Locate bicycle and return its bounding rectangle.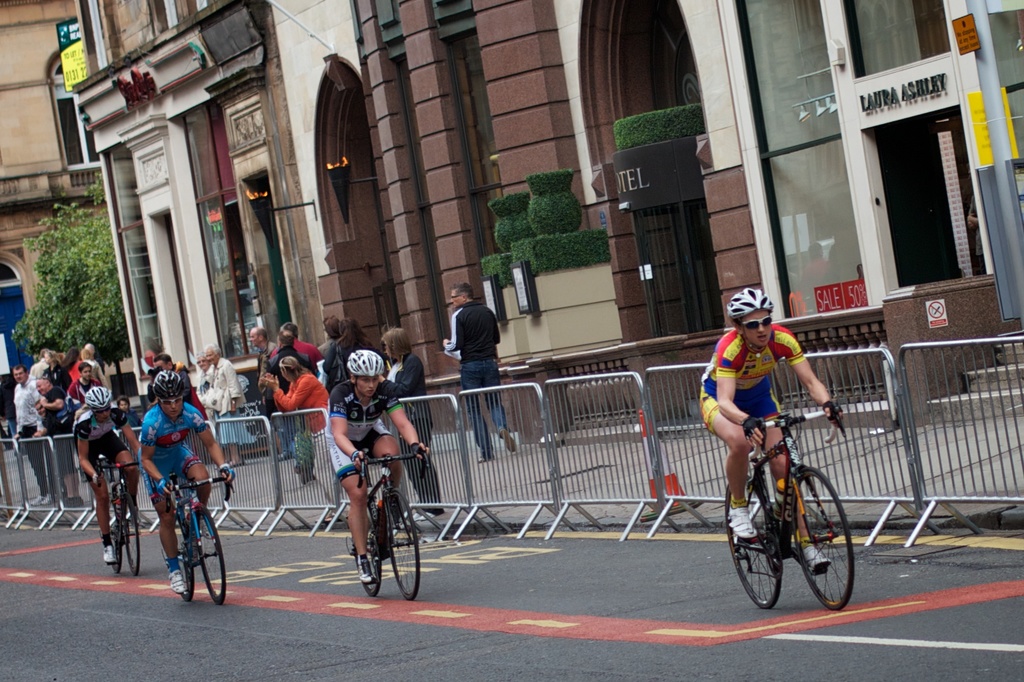
pyautogui.locateOnScreen(81, 462, 141, 584).
